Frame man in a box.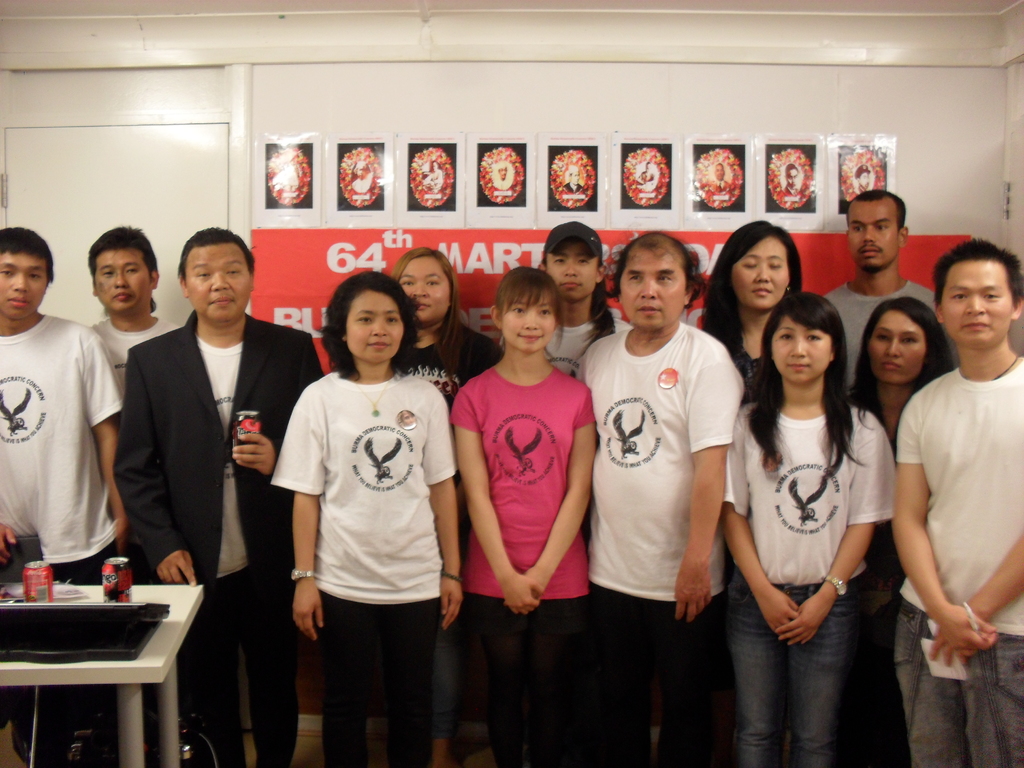
[left=886, top=245, right=1023, bottom=767].
